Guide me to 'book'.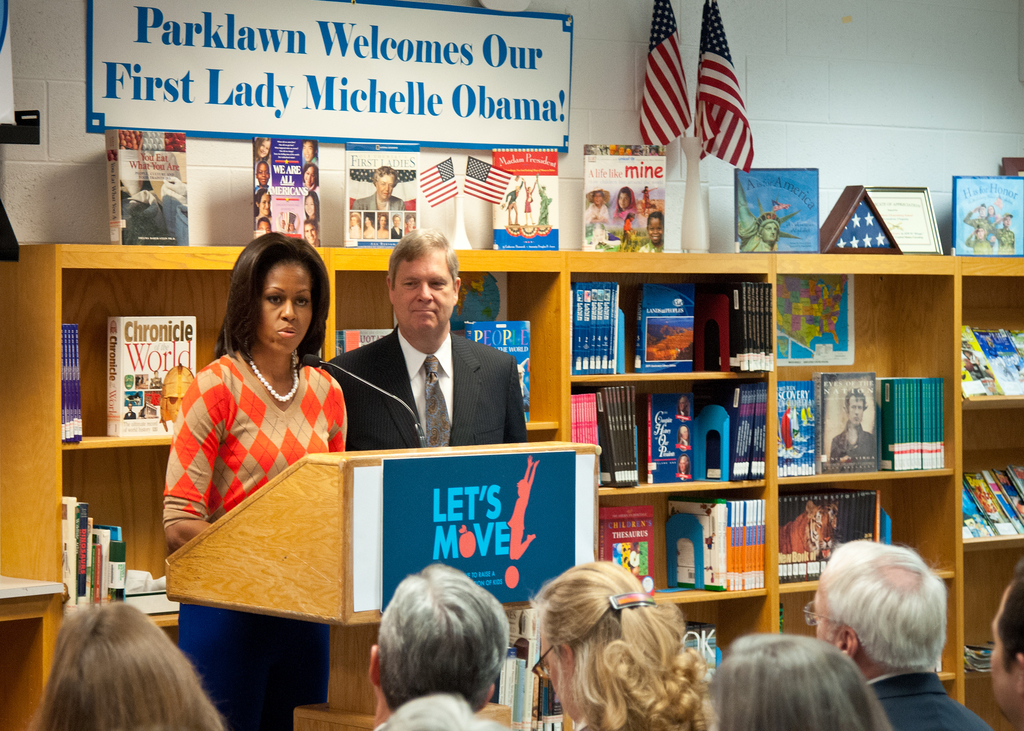
Guidance: 584, 140, 665, 251.
